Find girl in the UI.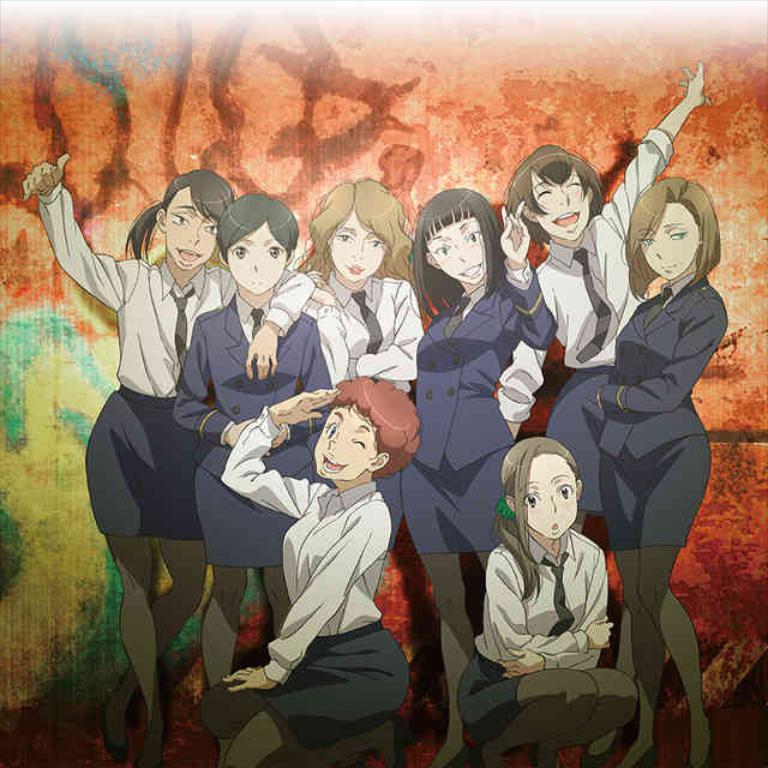
UI element at [left=497, top=61, right=713, bottom=444].
